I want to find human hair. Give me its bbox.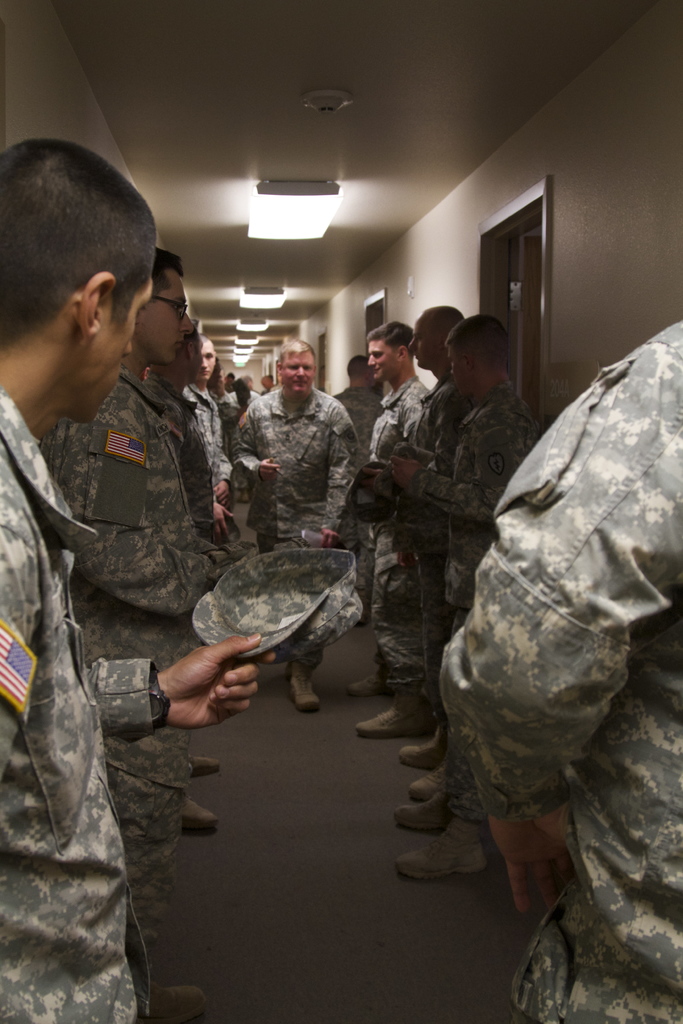
box=[178, 324, 201, 354].
